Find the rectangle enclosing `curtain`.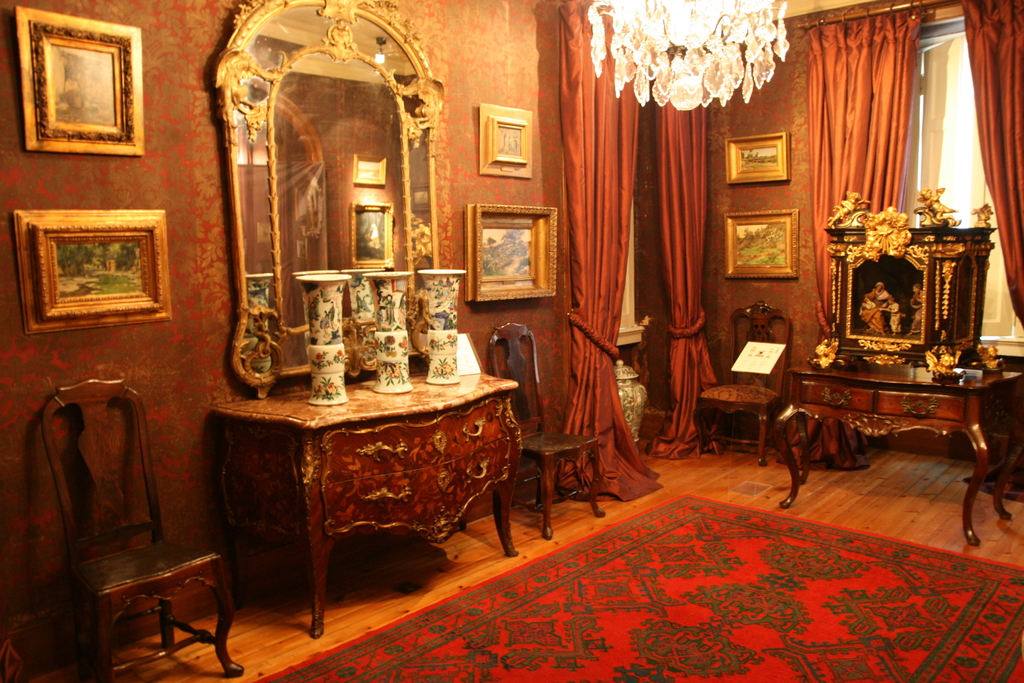
box=[556, 0, 762, 506].
